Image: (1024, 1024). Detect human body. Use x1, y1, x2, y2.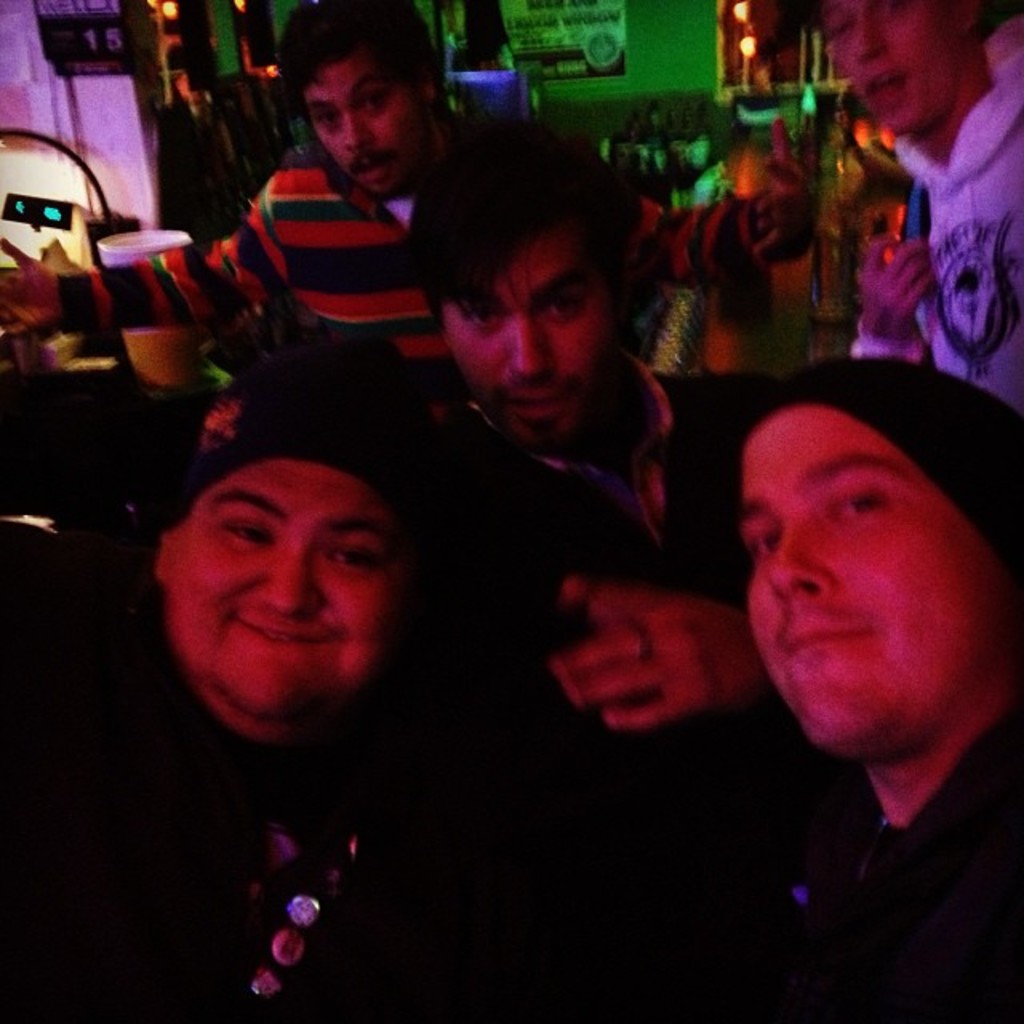
11, 120, 829, 398.
